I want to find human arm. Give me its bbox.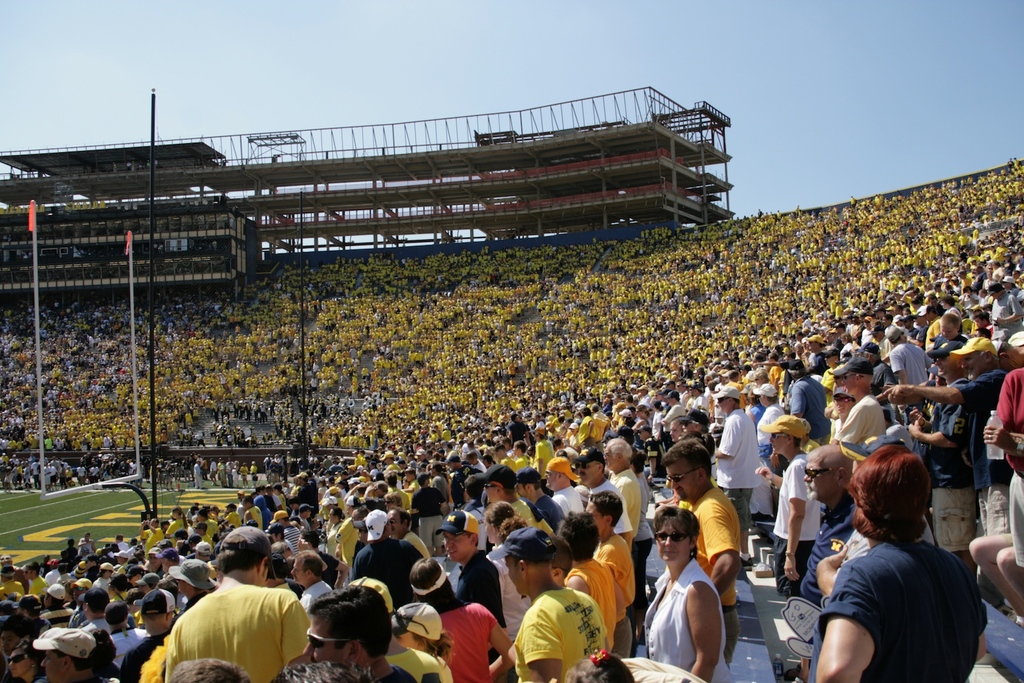
bbox=(785, 383, 810, 419).
